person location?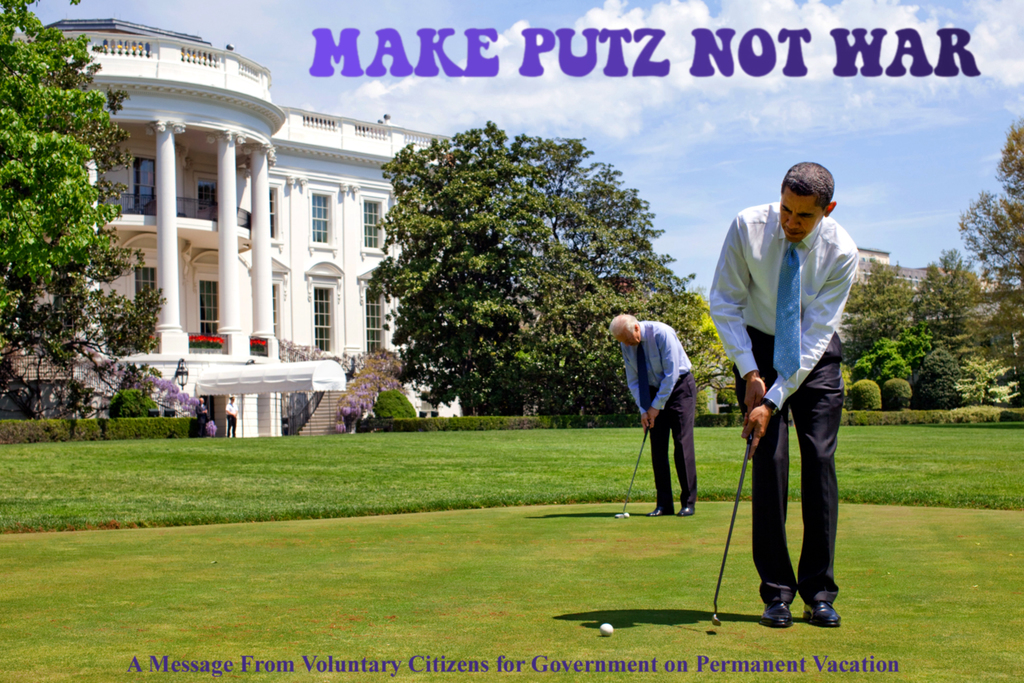
select_region(709, 159, 860, 629)
